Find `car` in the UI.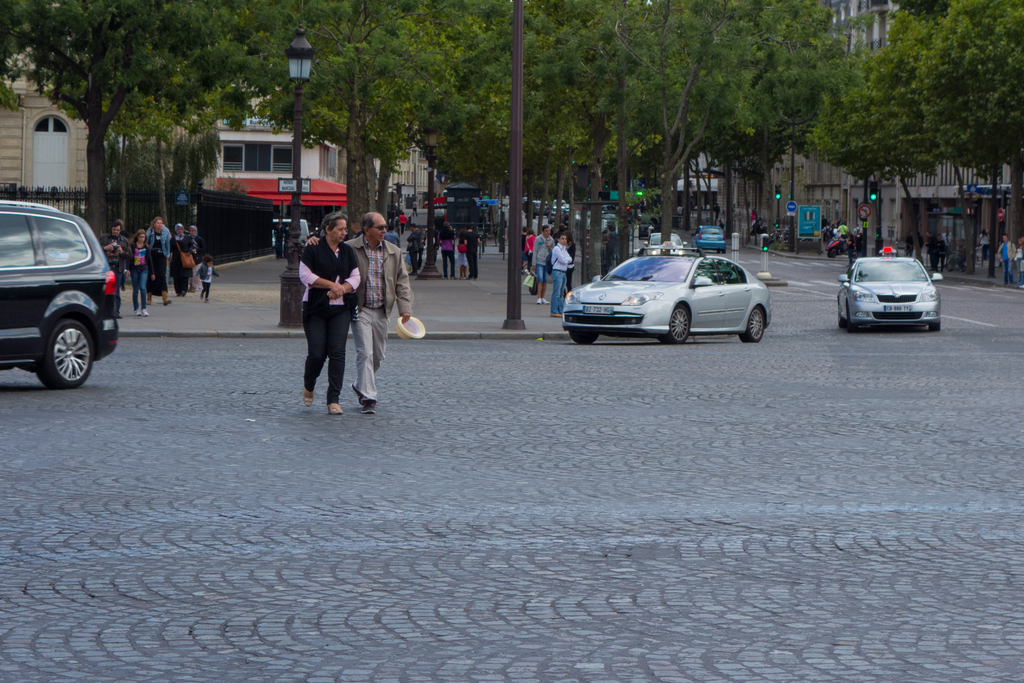
UI element at bbox=[566, 241, 794, 341].
